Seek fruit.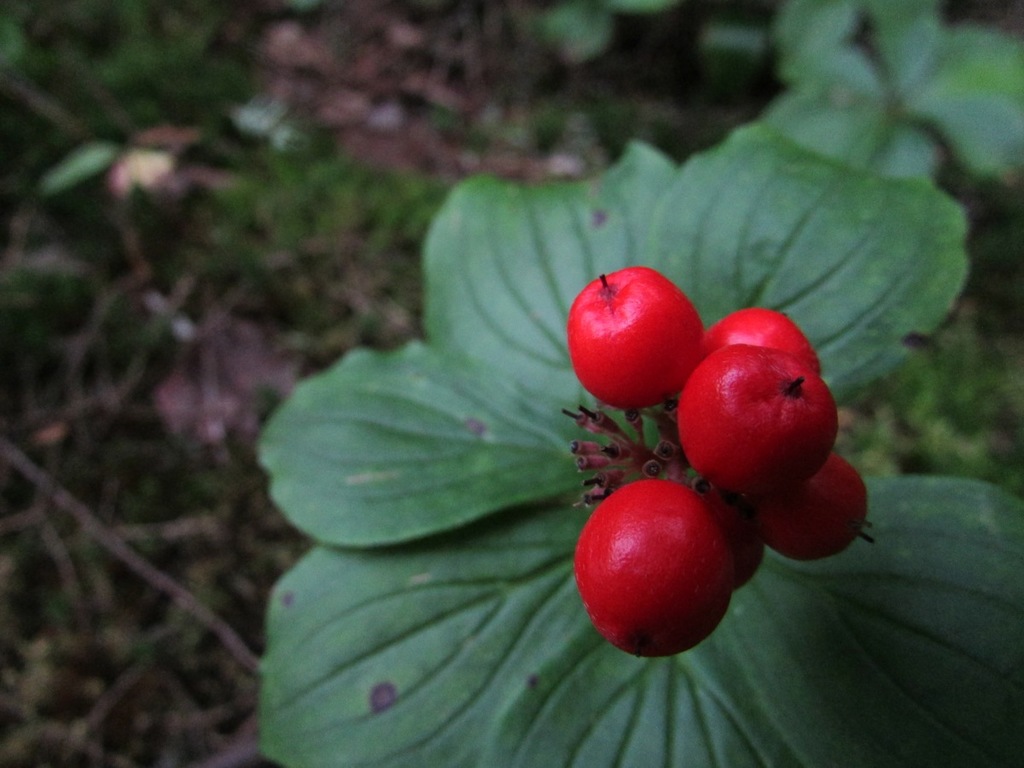
(679, 355, 838, 499).
